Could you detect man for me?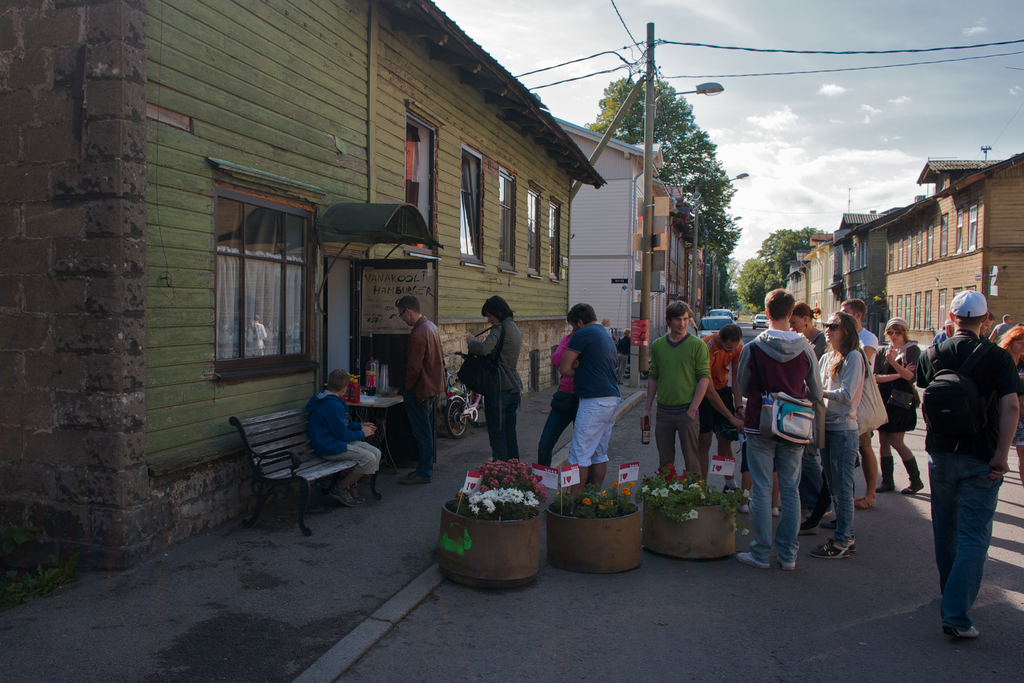
Detection result: (304, 367, 386, 497).
